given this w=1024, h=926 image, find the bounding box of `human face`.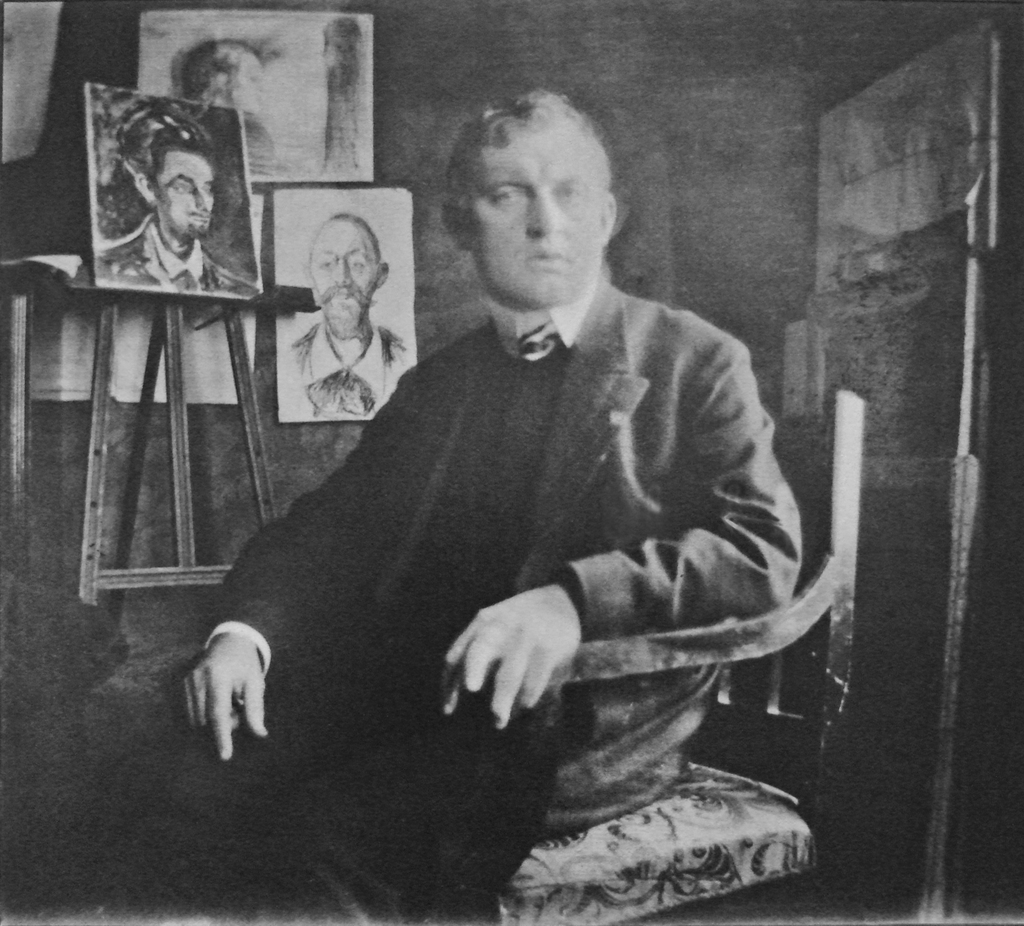
x1=469, y1=131, x2=605, y2=307.
